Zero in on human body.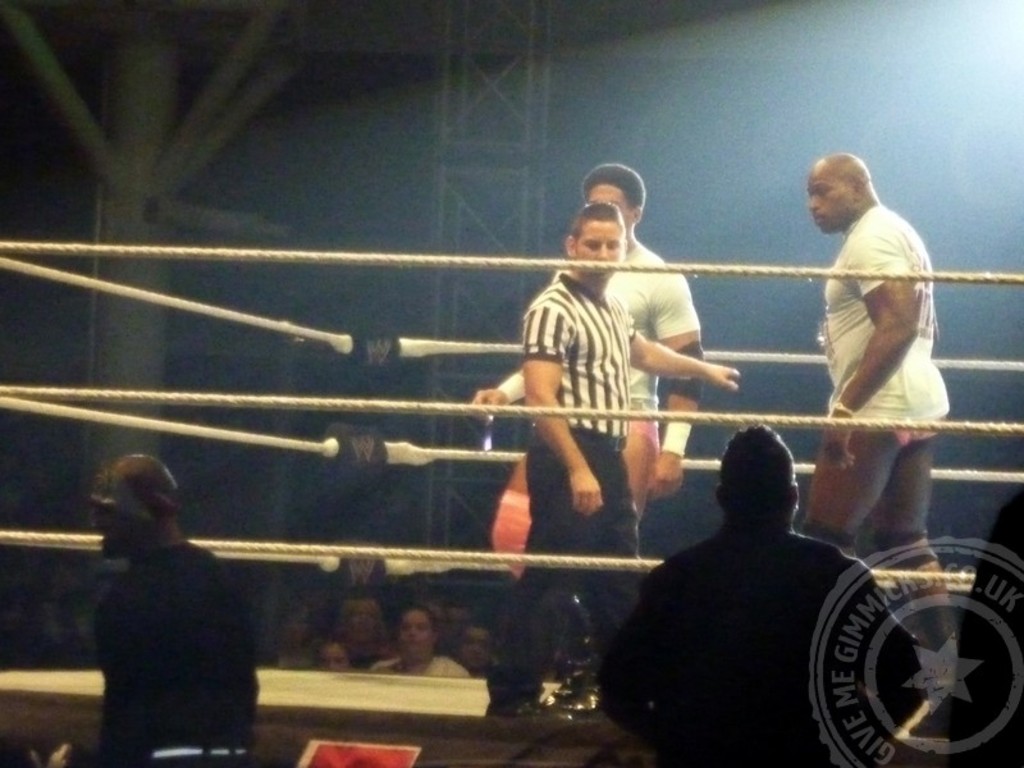
Zeroed in: 596,531,925,767.
